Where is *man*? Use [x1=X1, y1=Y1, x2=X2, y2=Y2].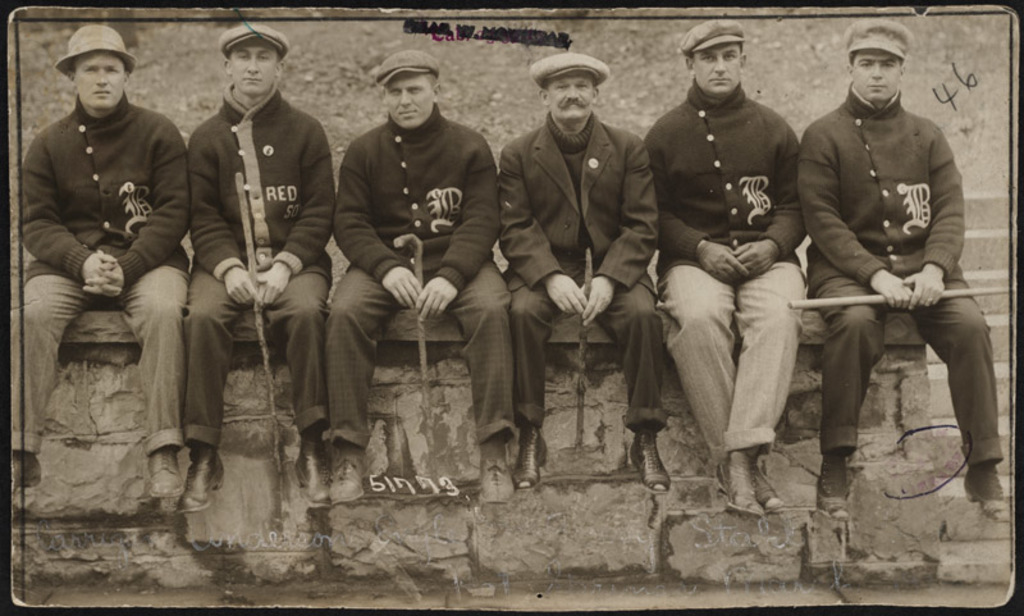
[x1=9, y1=28, x2=192, y2=503].
